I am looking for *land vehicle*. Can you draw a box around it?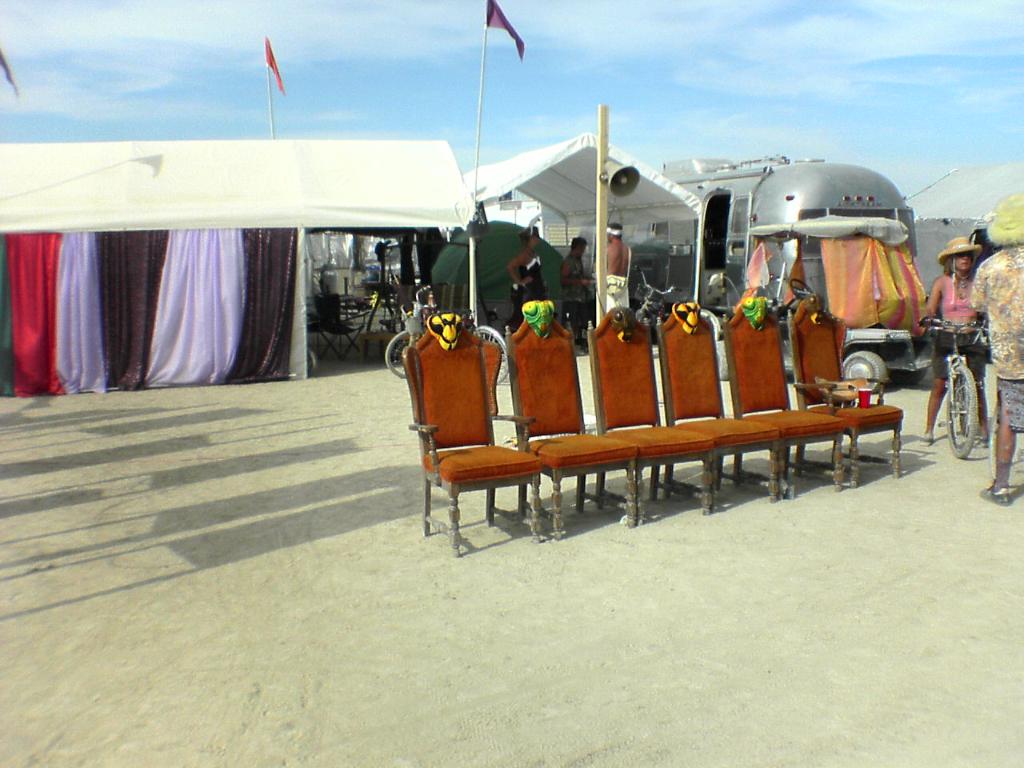
Sure, the bounding box is <box>579,152,962,419</box>.
